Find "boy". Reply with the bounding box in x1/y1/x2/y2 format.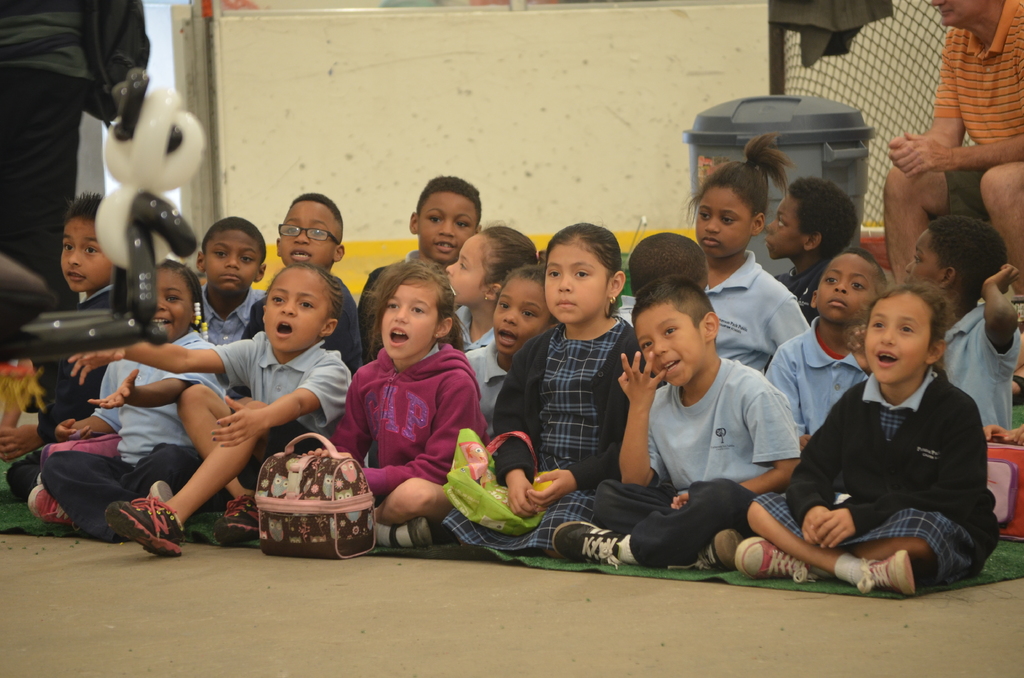
756/249/900/458.
